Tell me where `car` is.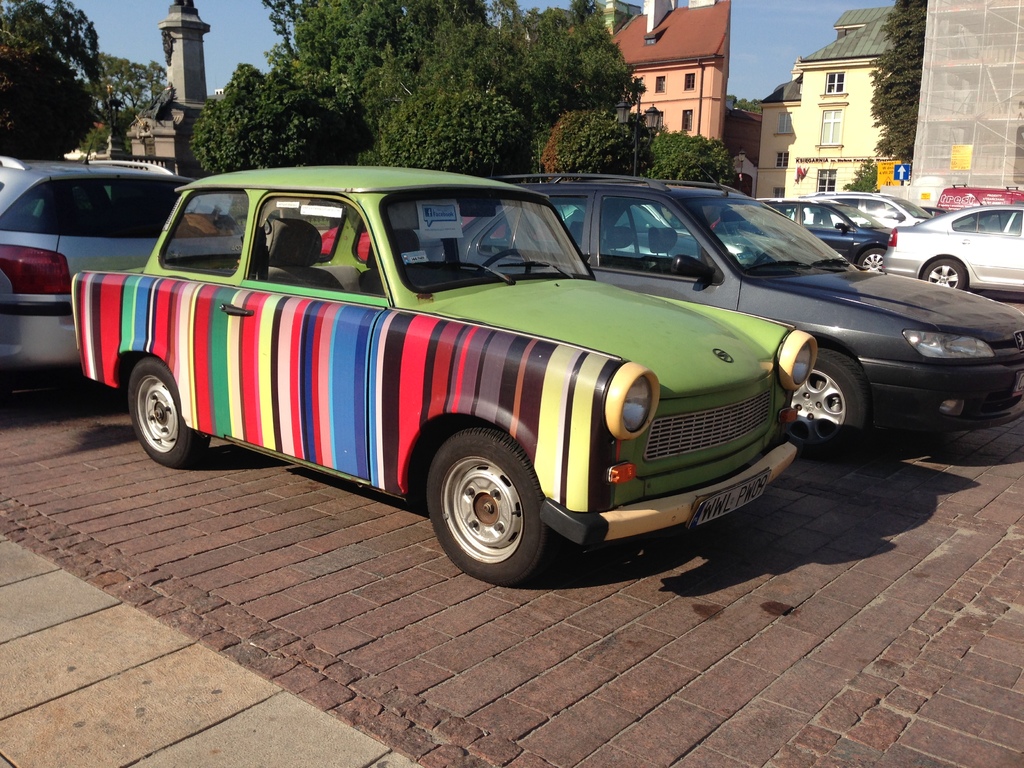
`car` is at bbox(765, 200, 890, 275).
